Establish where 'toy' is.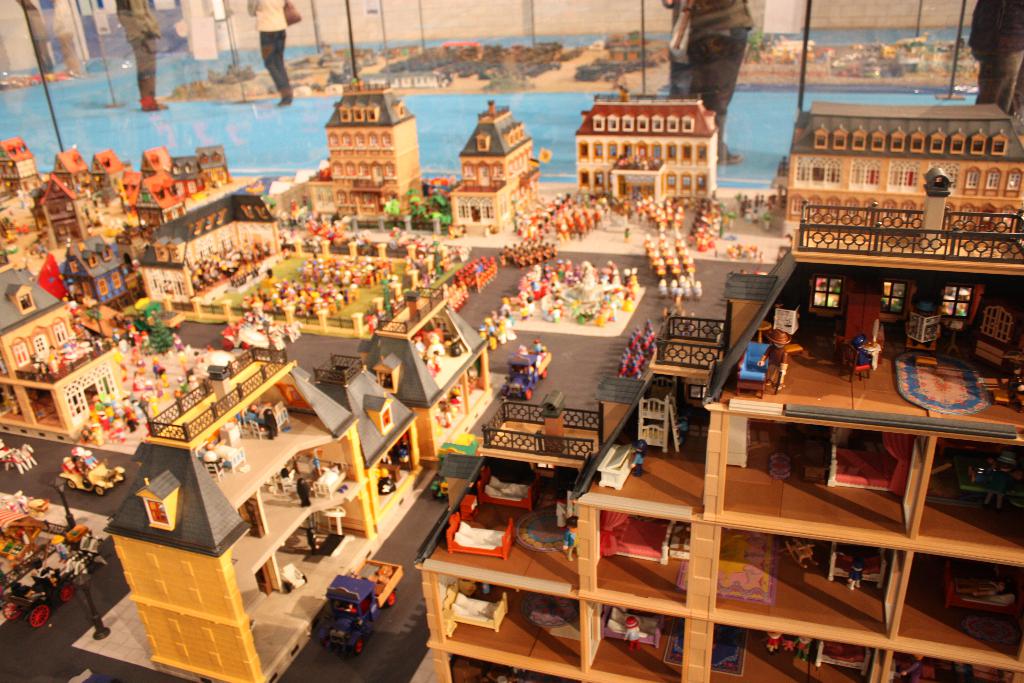
Established at x1=302, y1=577, x2=392, y2=663.
